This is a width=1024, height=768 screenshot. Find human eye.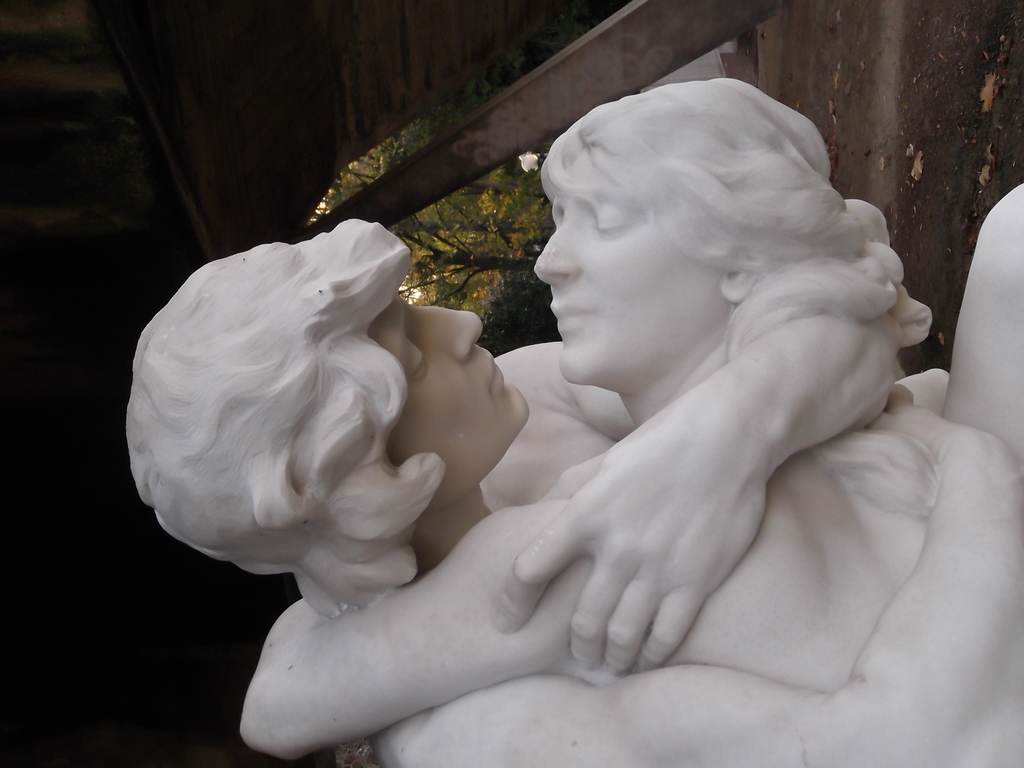
Bounding box: (406,336,440,385).
